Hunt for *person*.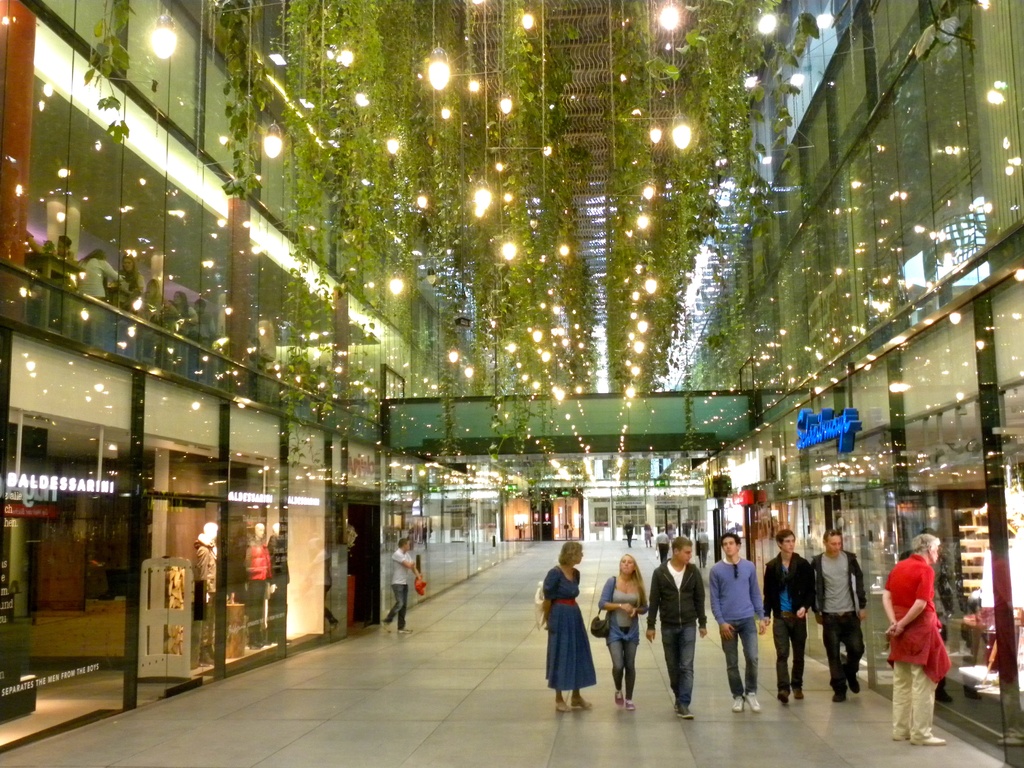
Hunted down at l=812, t=526, r=867, b=700.
